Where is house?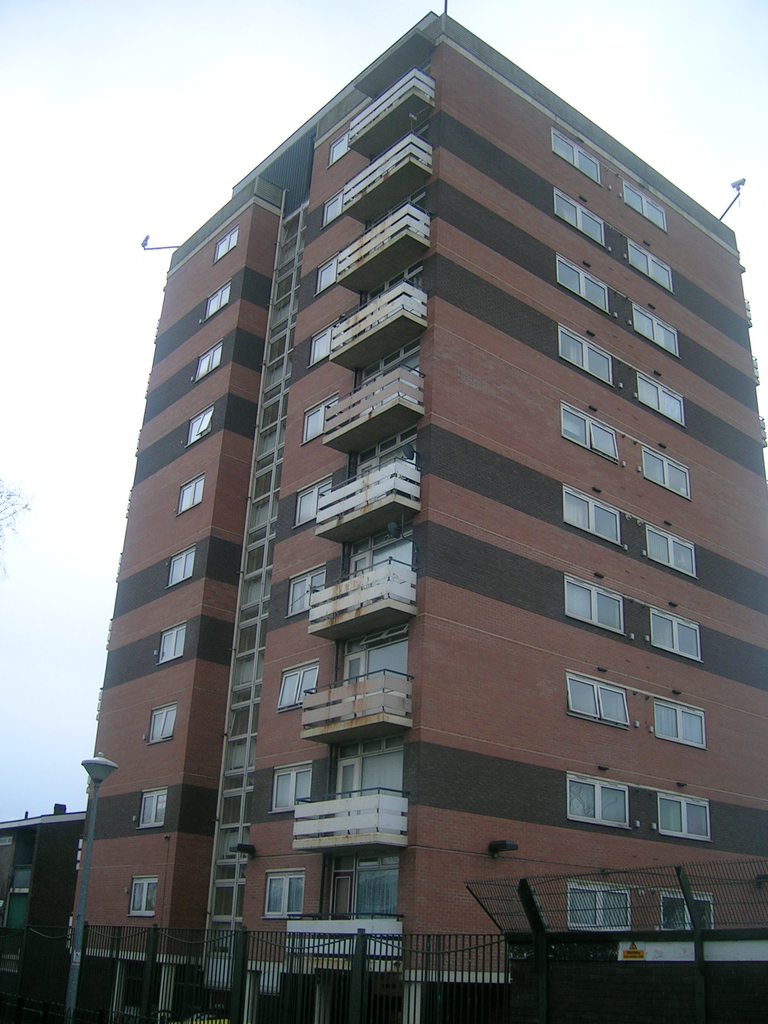
x1=75 y1=12 x2=767 y2=986.
